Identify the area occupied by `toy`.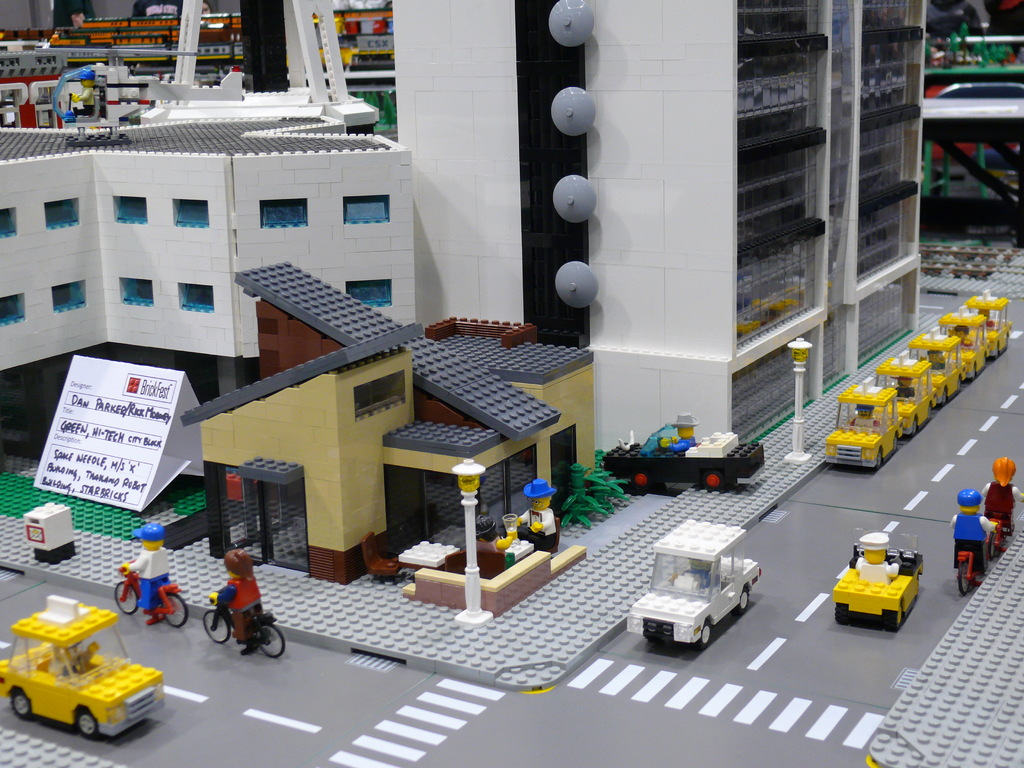
Area: [left=876, top=348, right=938, bottom=434].
